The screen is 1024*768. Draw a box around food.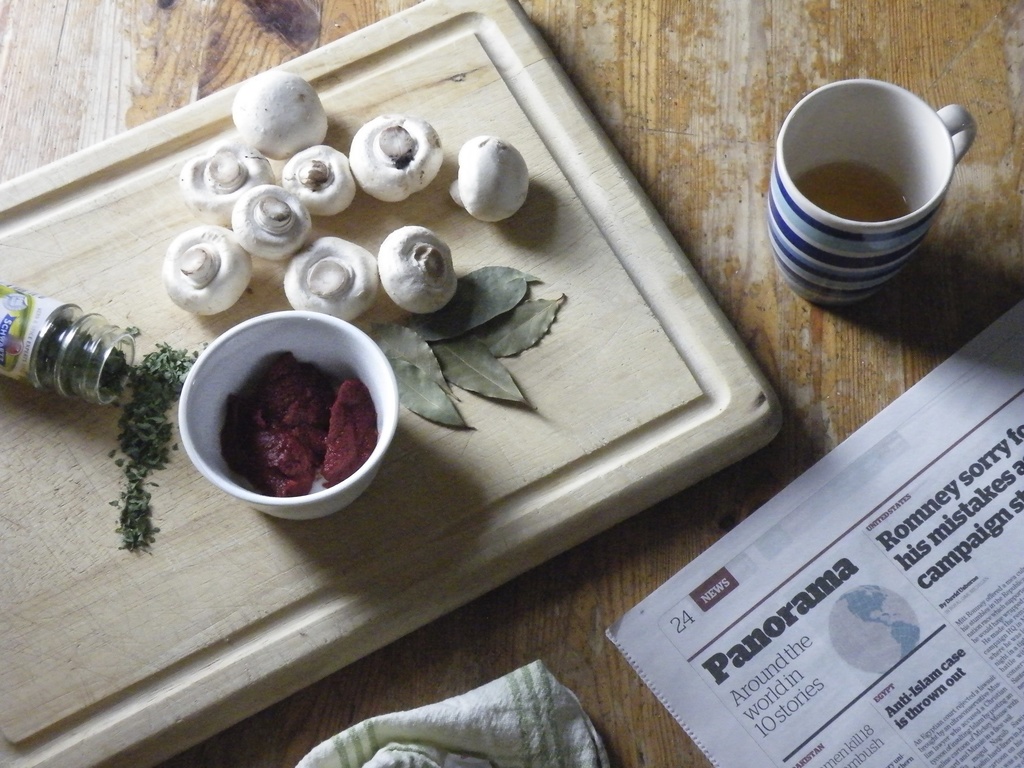
box(447, 129, 524, 214).
